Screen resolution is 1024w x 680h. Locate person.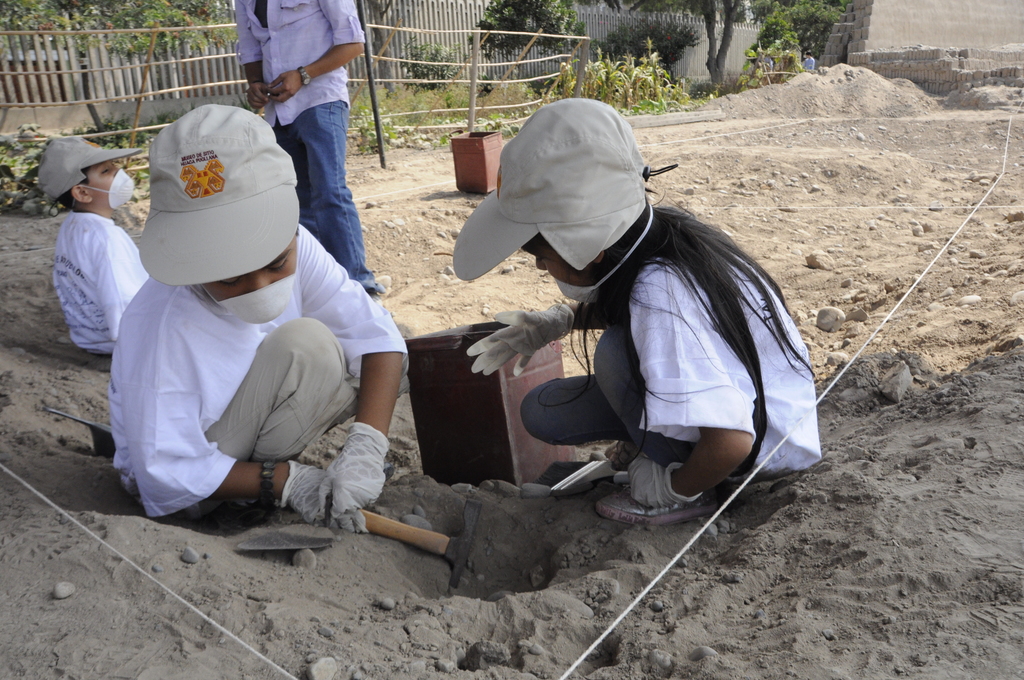
bbox=[465, 99, 812, 528].
